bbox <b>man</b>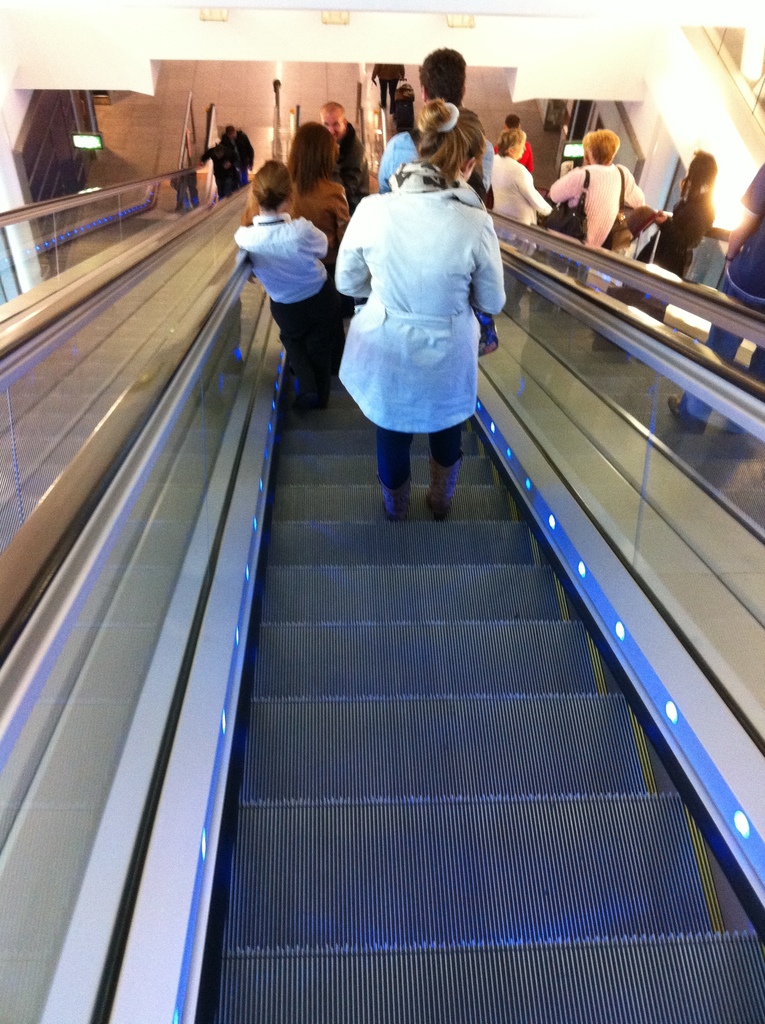
225/125/255/196
